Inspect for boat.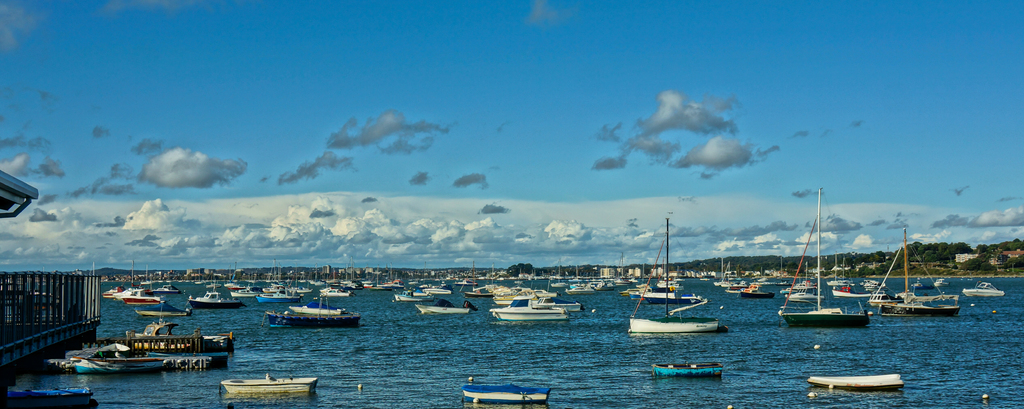
Inspection: box=[462, 381, 551, 403].
